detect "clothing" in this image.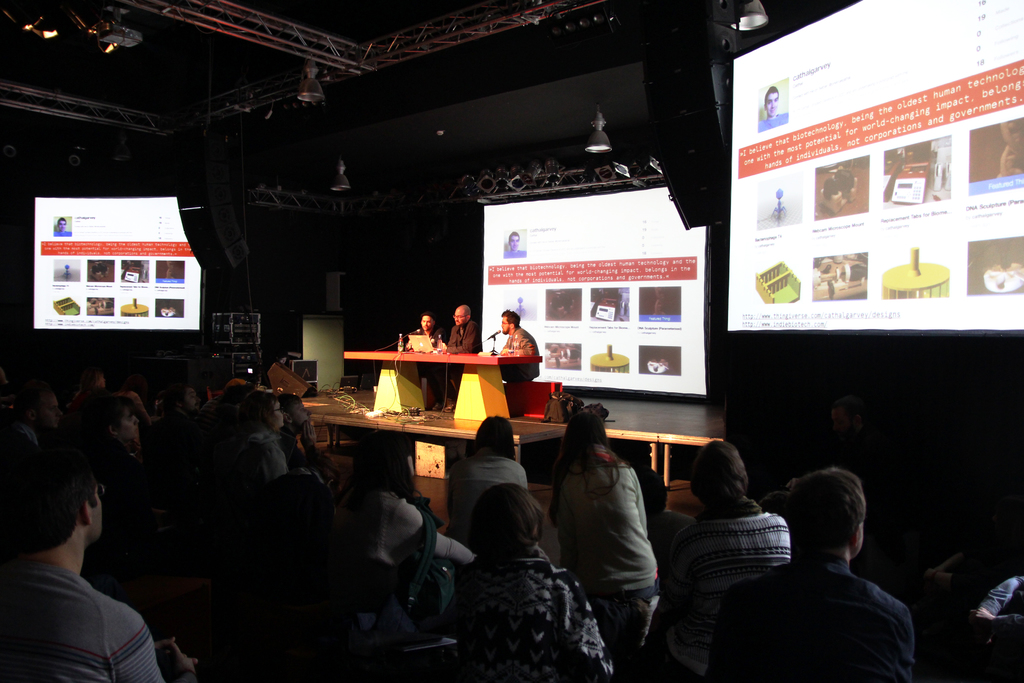
Detection: left=707, top=553, right=912, bottom=682.
